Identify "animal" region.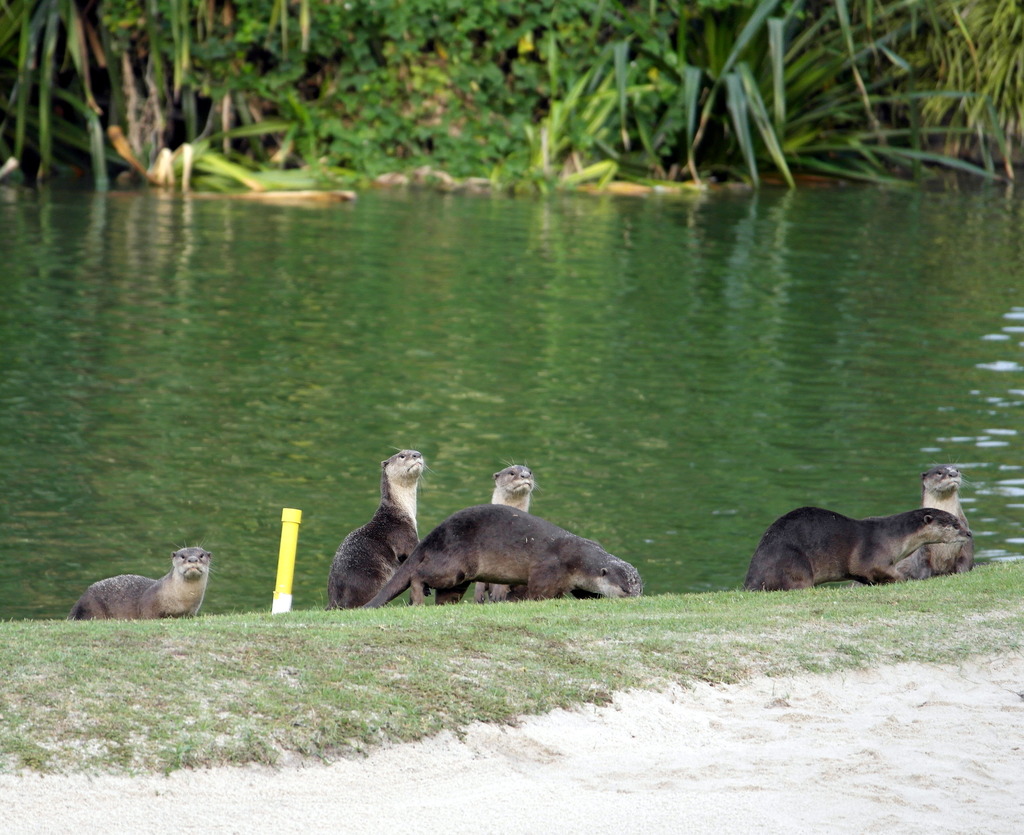
Region: (left=897, top=456, right=976, bottom=576).
